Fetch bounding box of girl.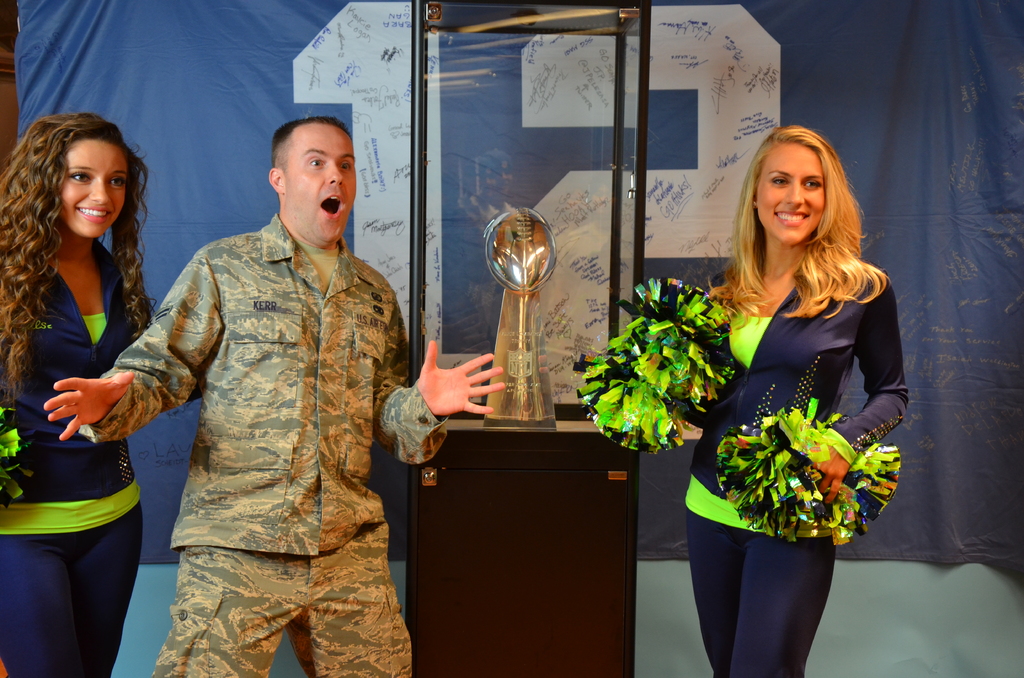
Bbox: BBox(0, 108, 154, 676).
